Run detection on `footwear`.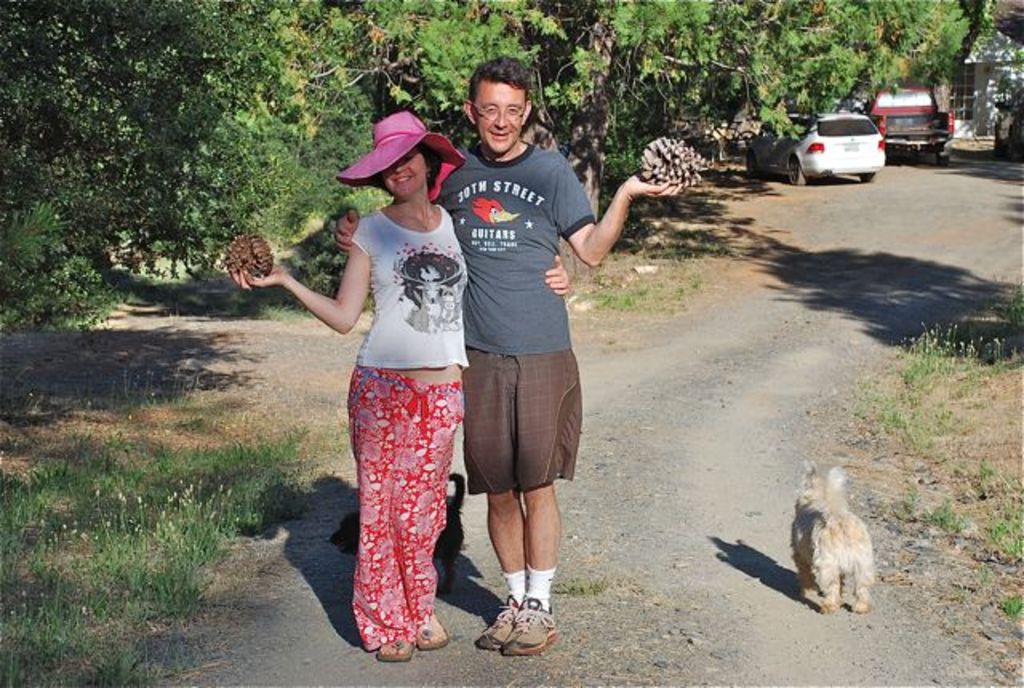
Result: <region>416, 626, 456, 650</region>.
